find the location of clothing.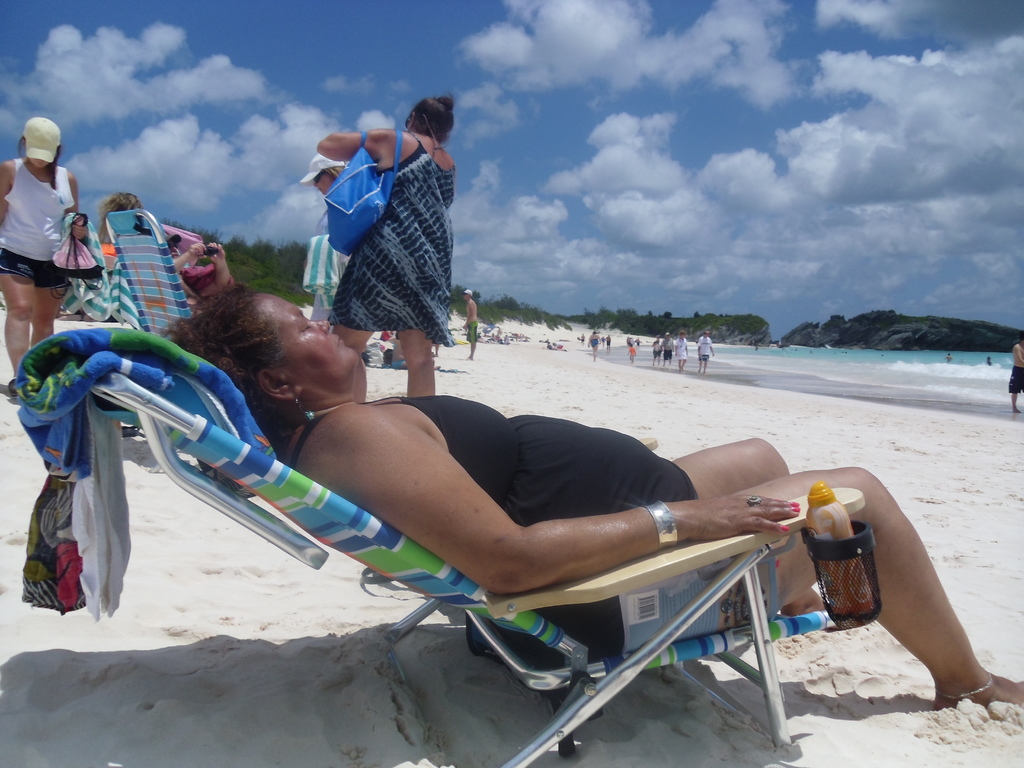
Location: box=[635, 341, 639, 346].
